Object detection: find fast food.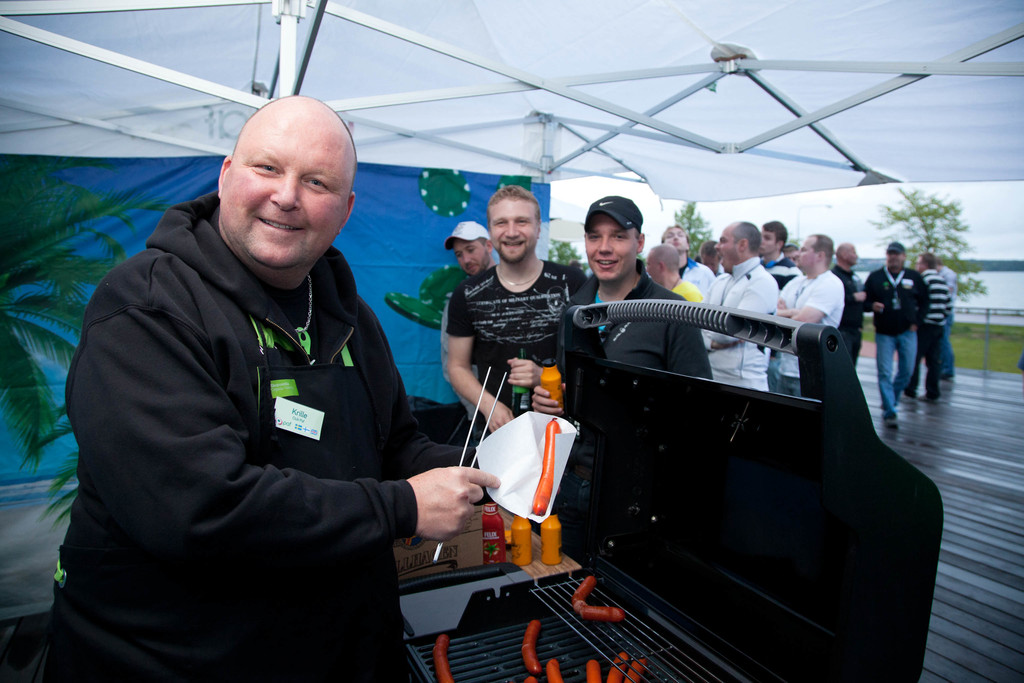
locate(623, 655, 645, 682).
